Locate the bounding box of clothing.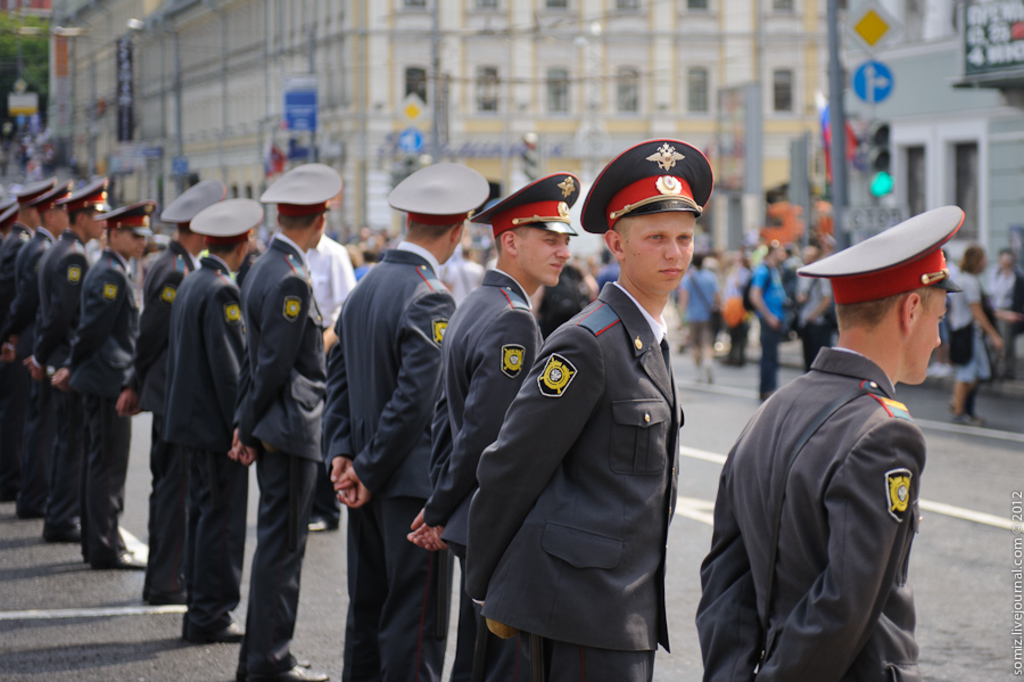
Bounding box: box(0, 222, 33, 310).
